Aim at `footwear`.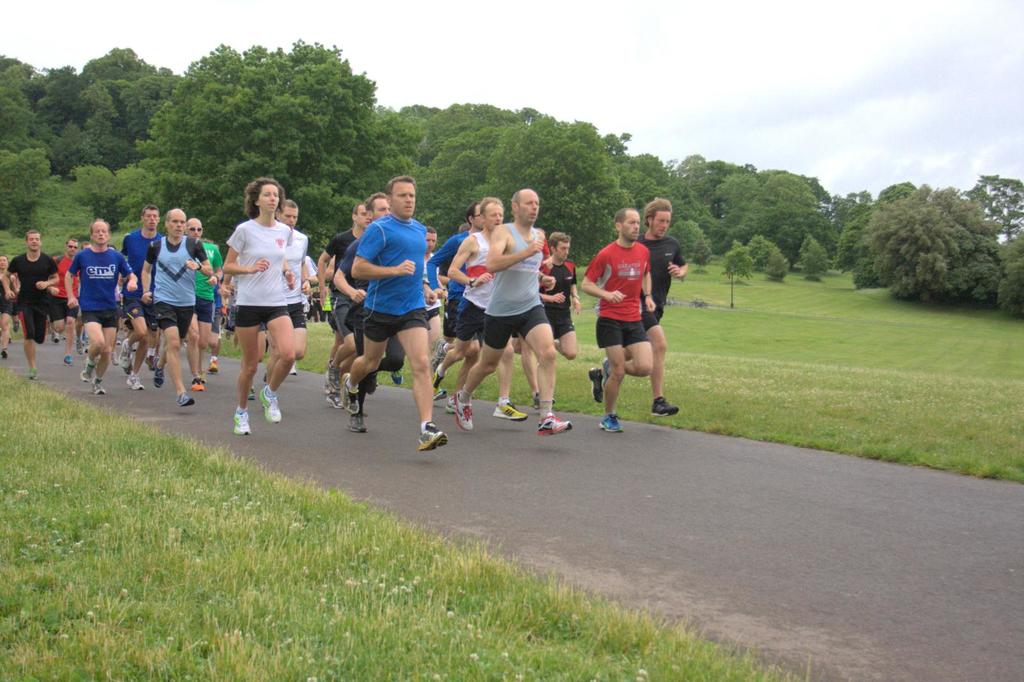
Aimed at Rect(207, 352, 223, 373).
